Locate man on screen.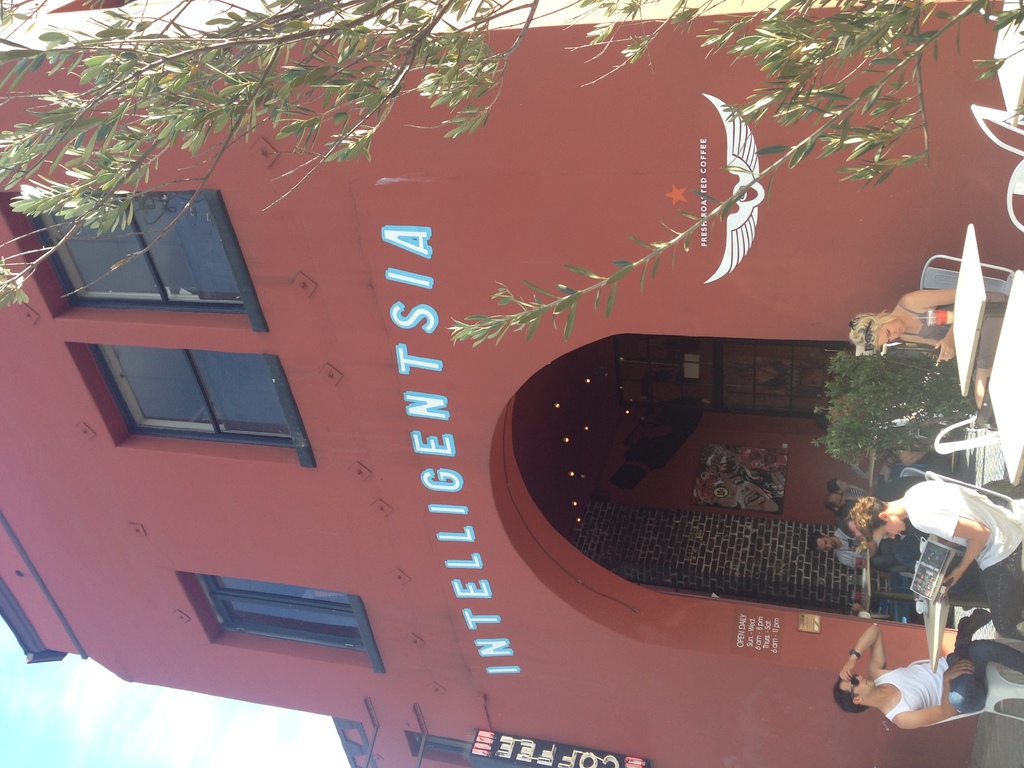
On screen at <region>821, 490, 862, 521</region>.
